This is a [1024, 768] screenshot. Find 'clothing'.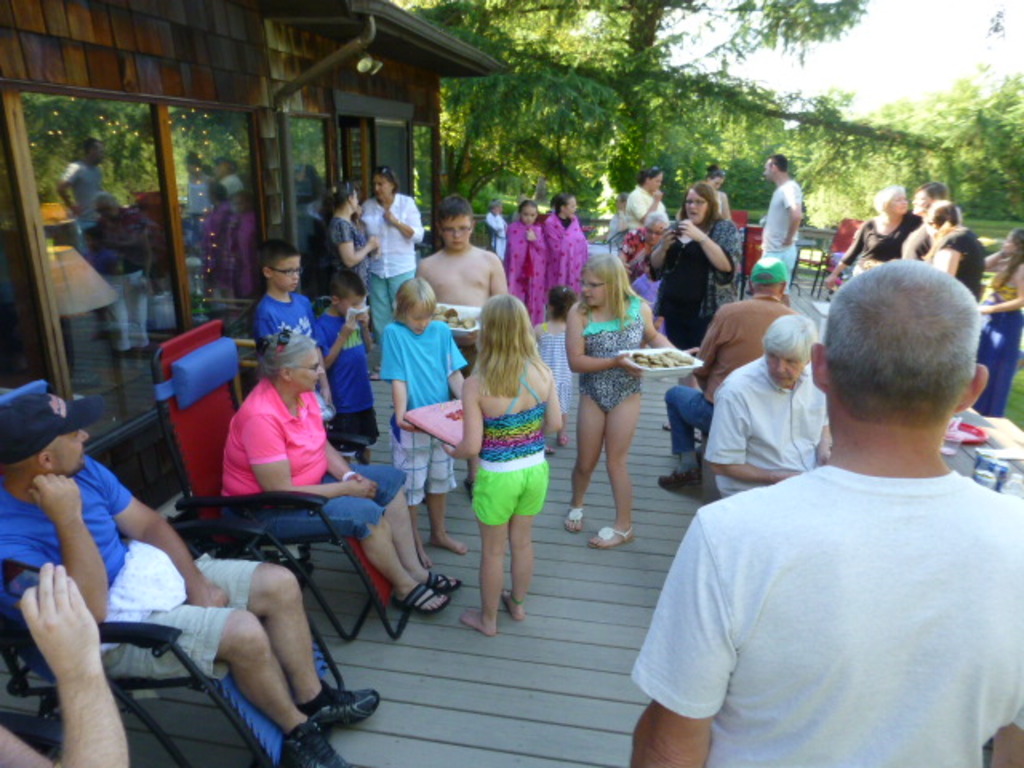
Bounding box: 762,174,808,280.
